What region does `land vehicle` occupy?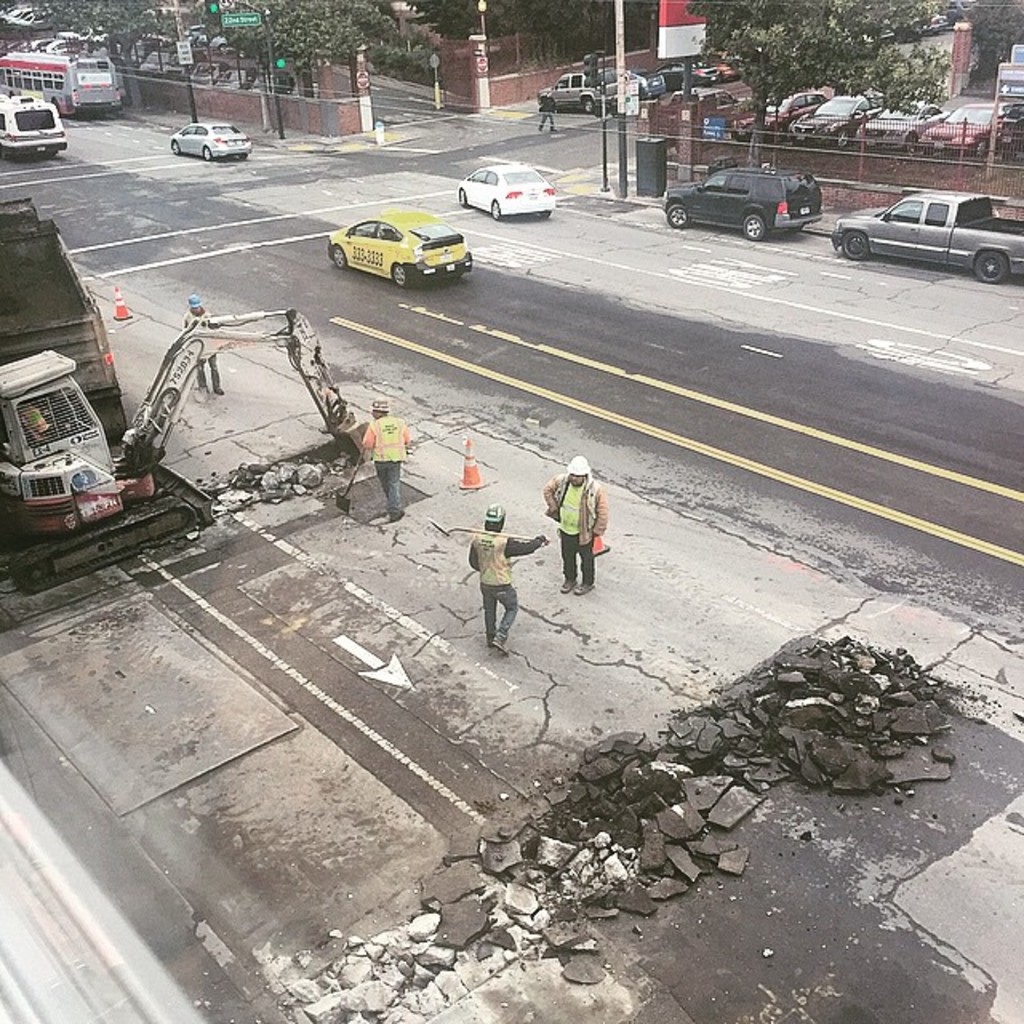
[0, 51, 118, 117].
